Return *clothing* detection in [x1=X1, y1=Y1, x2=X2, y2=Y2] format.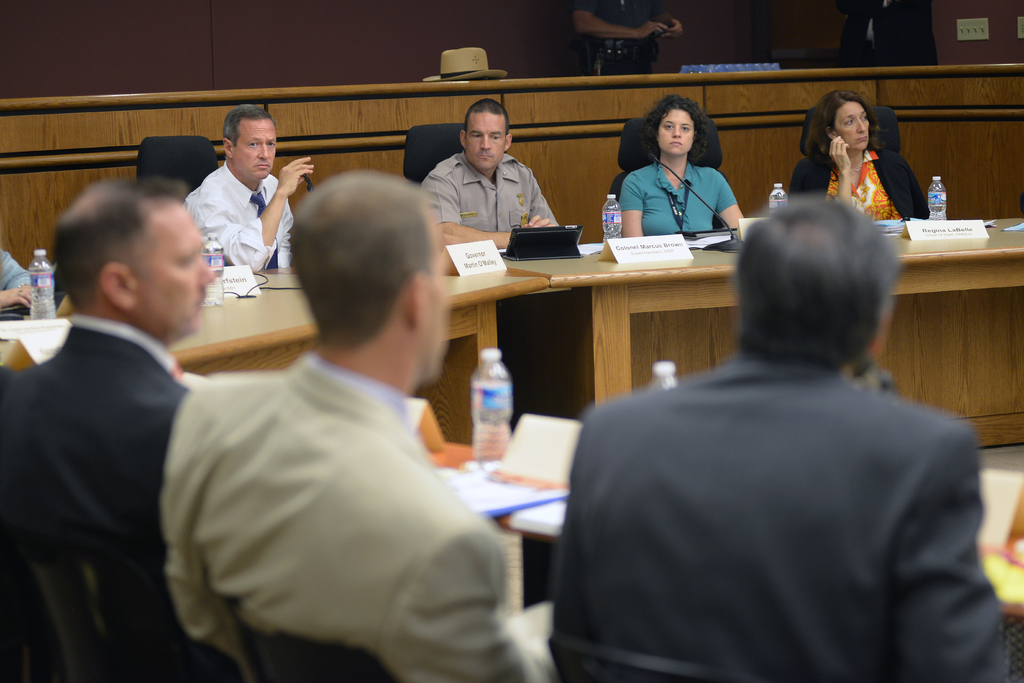
[x1=163, y1=352, x2=555, y2=682].
